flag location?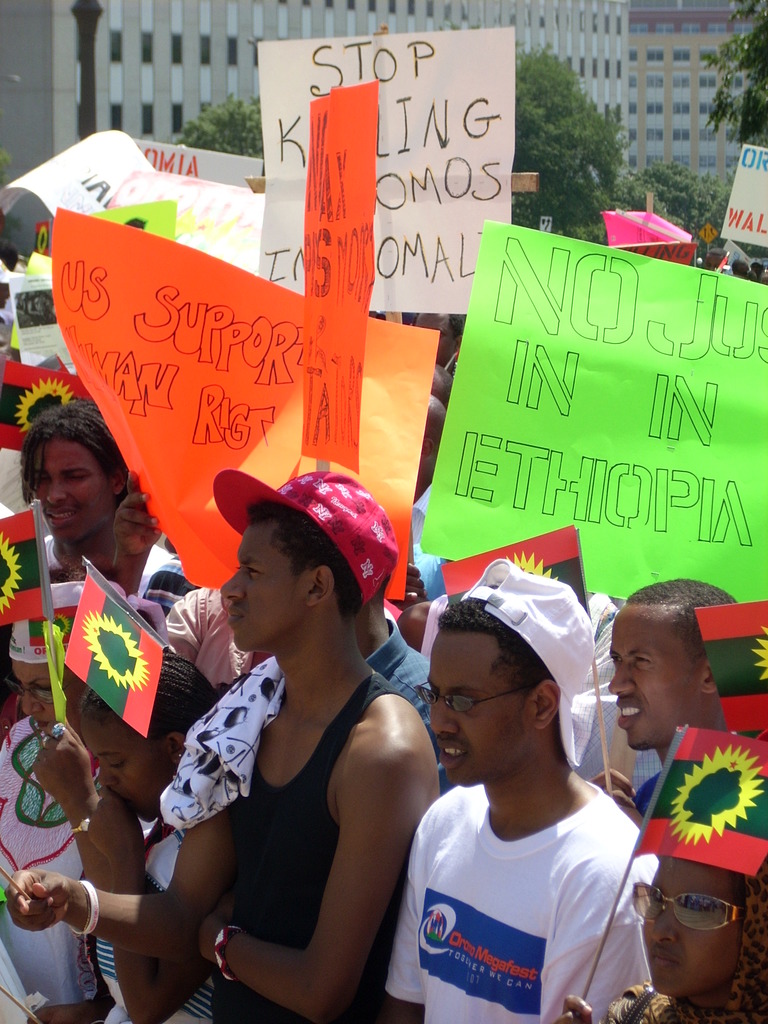
bbox(67, 567, 163, 741)
